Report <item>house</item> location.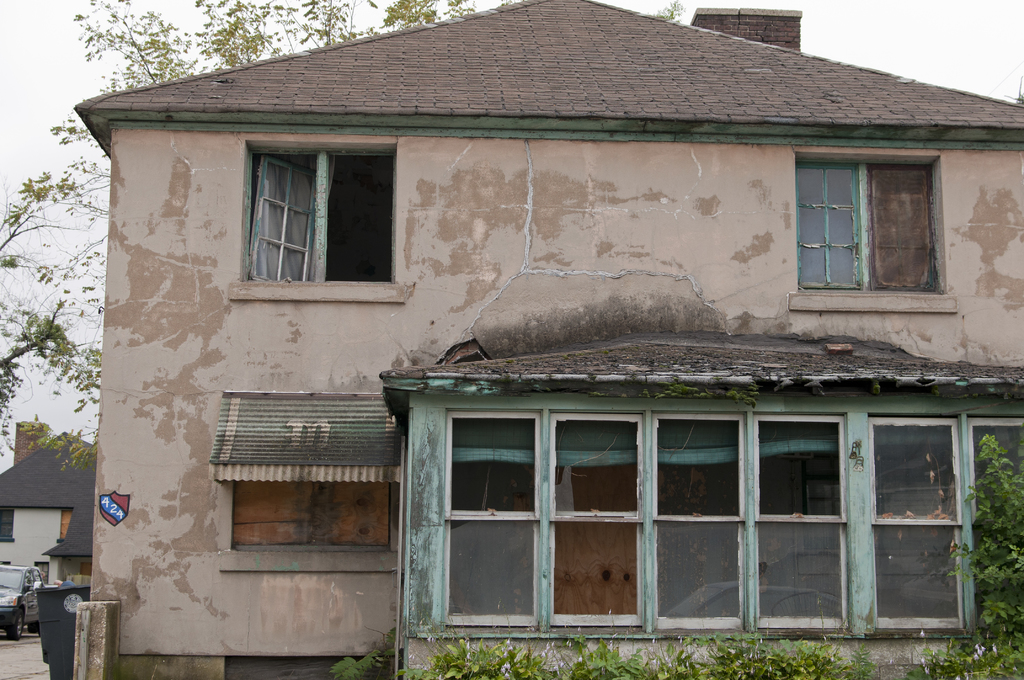
Report: l=1, t=428, r=90, b=589.
